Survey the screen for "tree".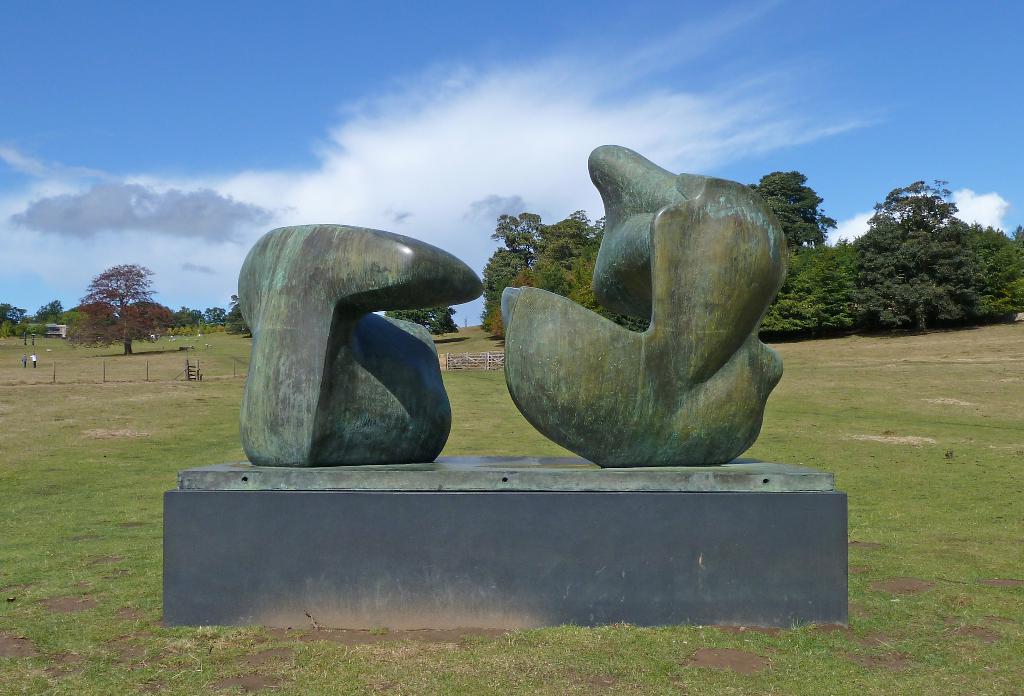
Survey found: Rect(31, 294, 64, 334).
